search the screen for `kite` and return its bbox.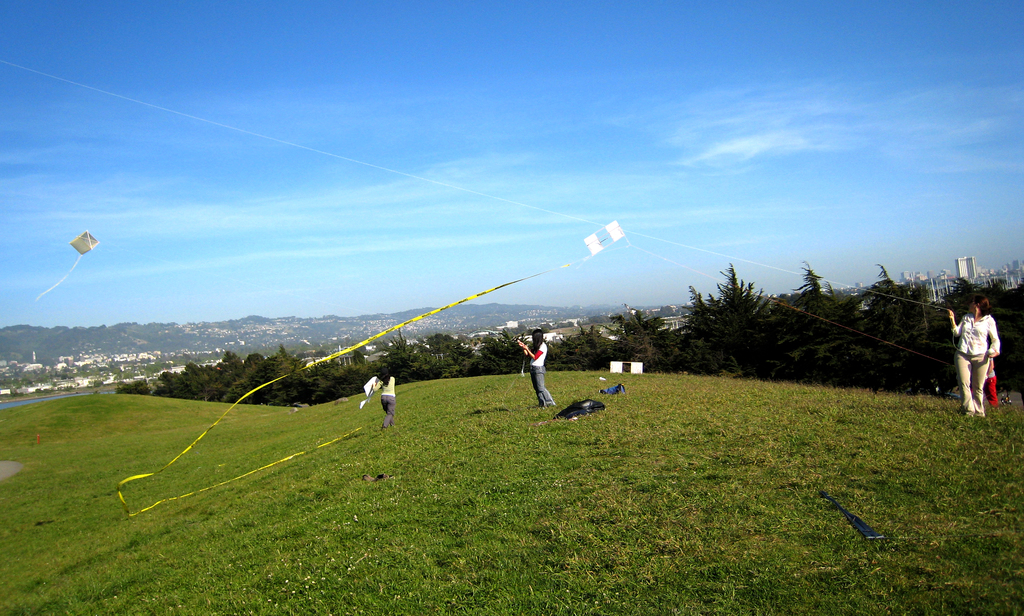
Found: [36, 229, 99, 298].
